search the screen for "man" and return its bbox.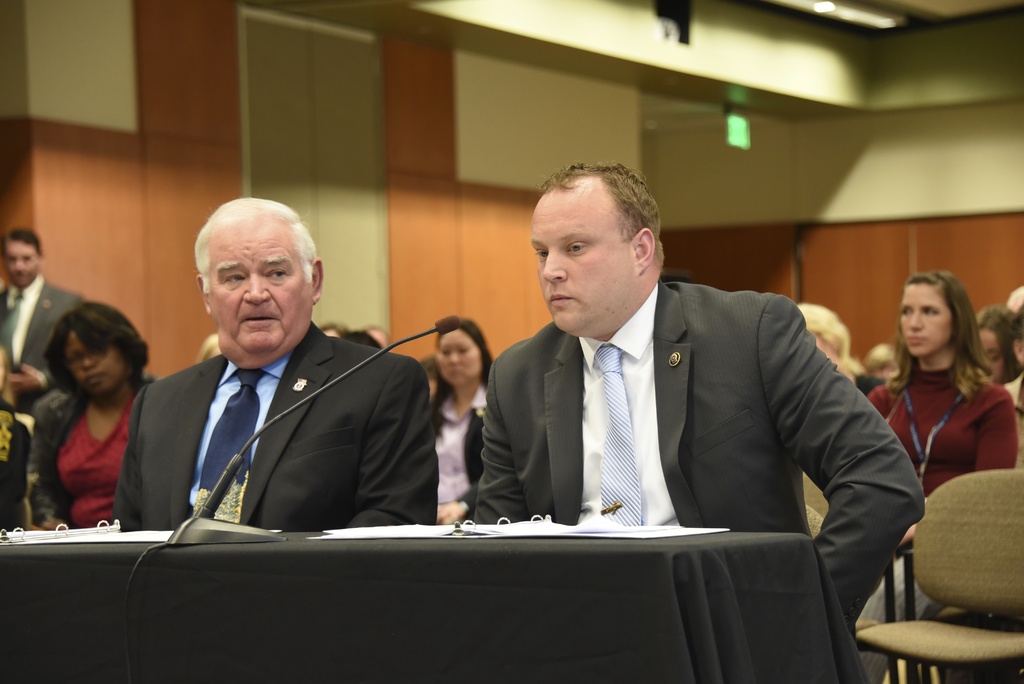
Found: bbox=[435, 173, 901, 607].
